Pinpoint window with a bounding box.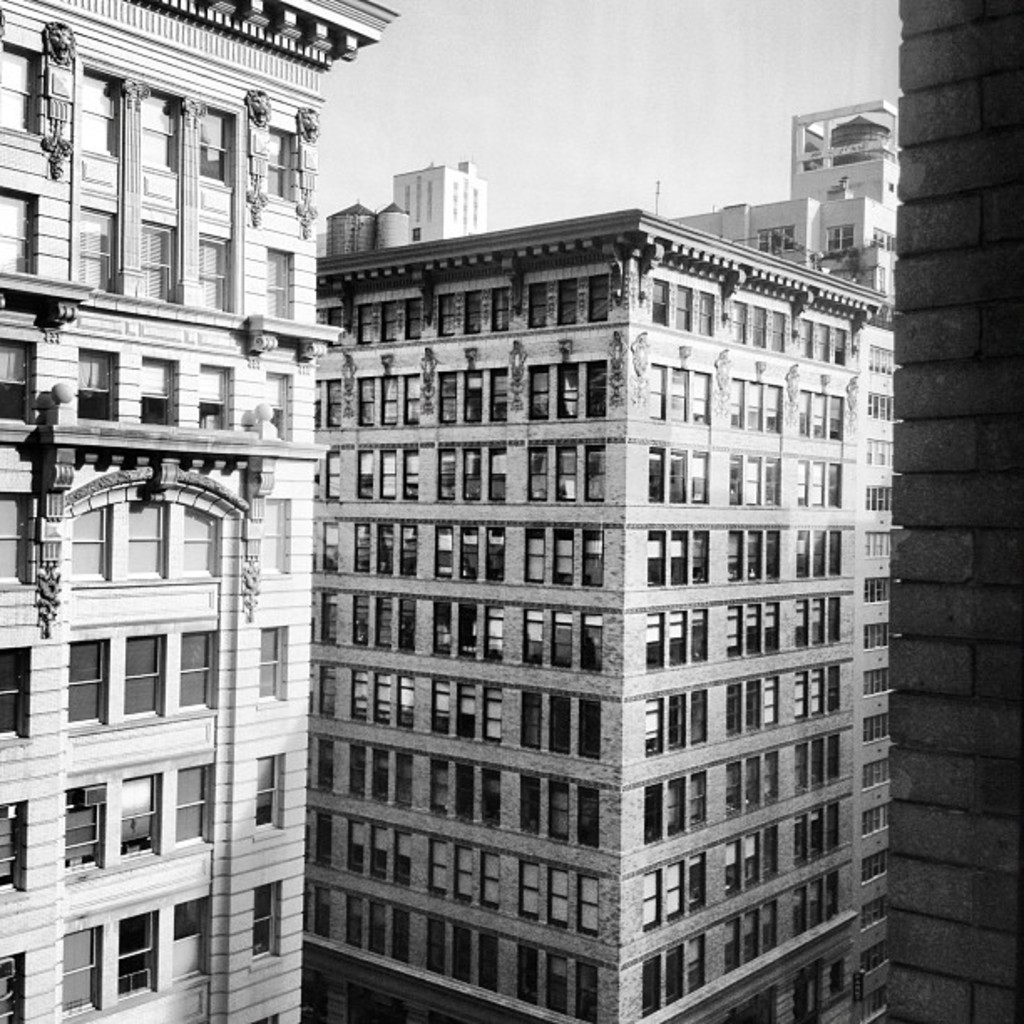
bbox(549, 957, 569, 1014).
